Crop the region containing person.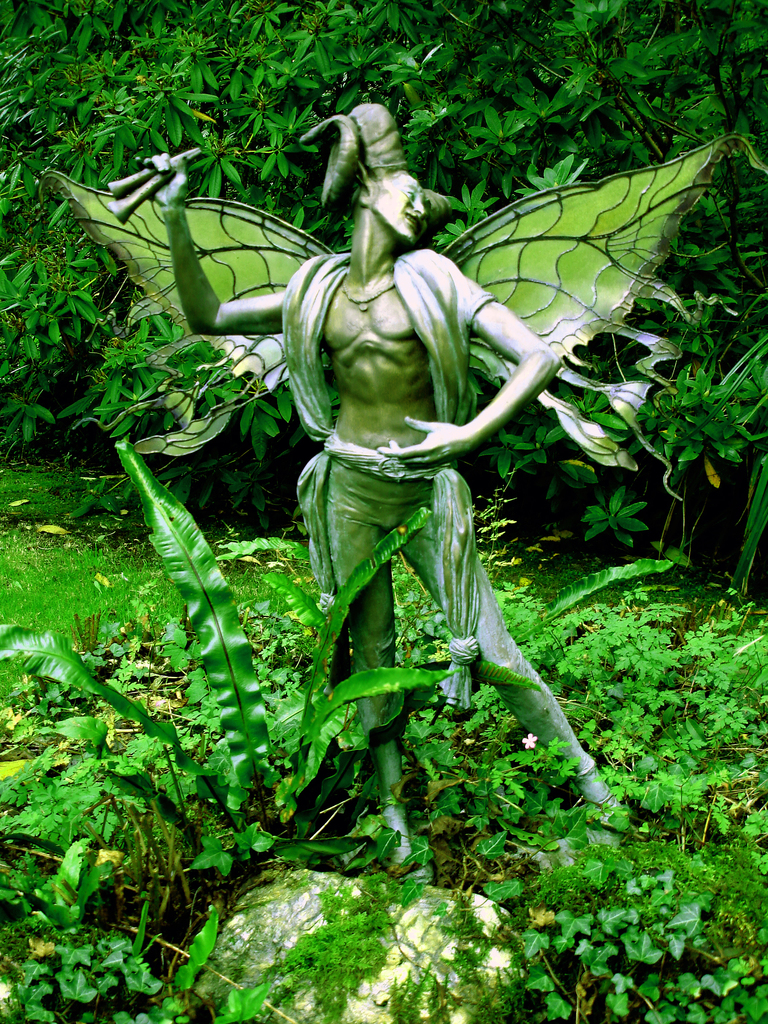
Crop region: [x1=270, y1=102, x2=572, y2=854].
